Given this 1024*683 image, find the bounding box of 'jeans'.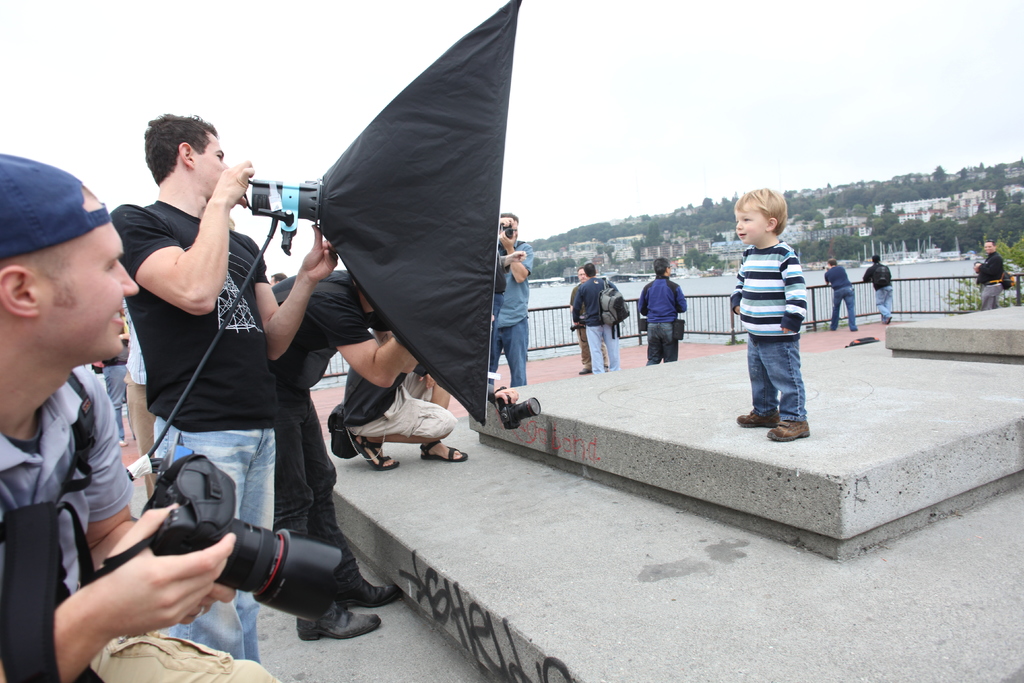
[646, 317, 677, 365].
